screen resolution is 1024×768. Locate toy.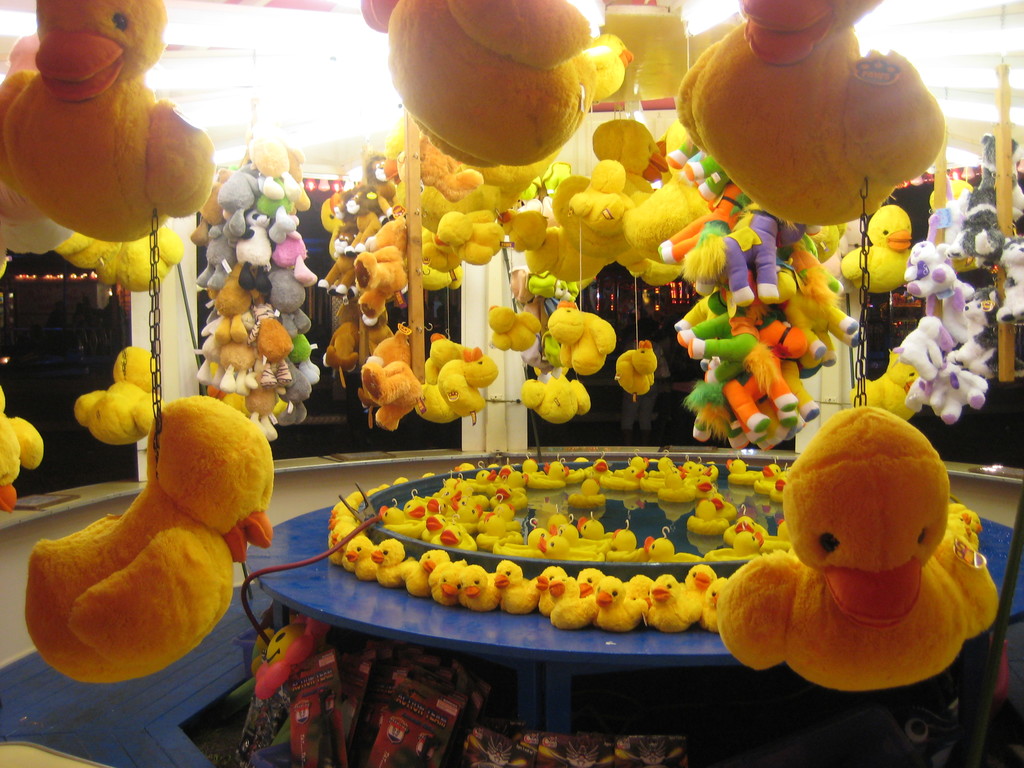
(x1=371, y1=540, x2=420, y2=590).
